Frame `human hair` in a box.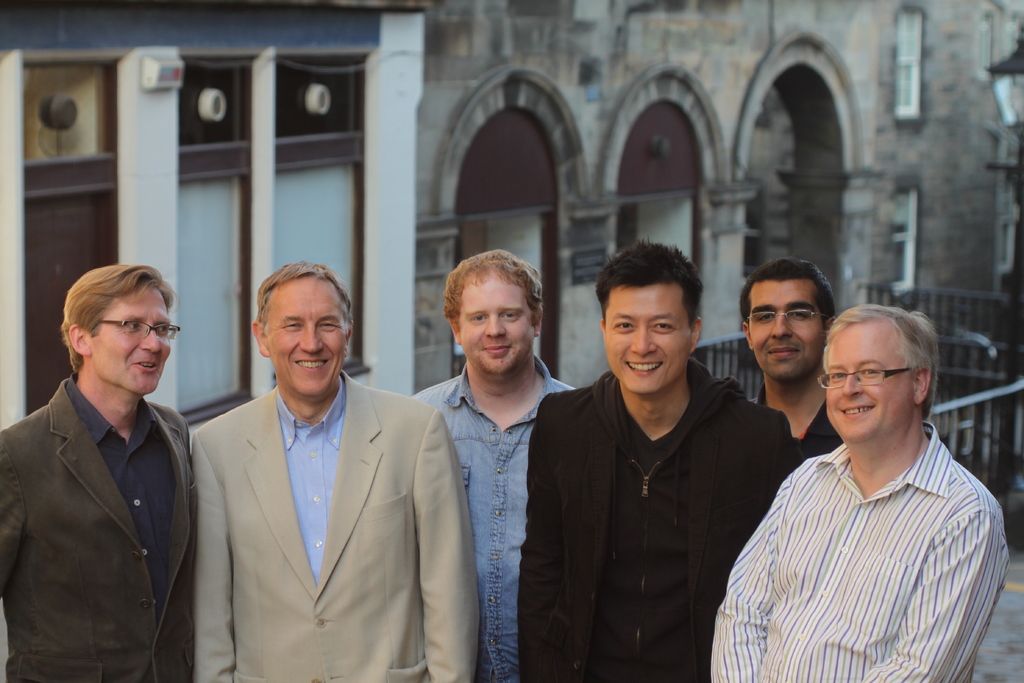
598:238:701:329.
